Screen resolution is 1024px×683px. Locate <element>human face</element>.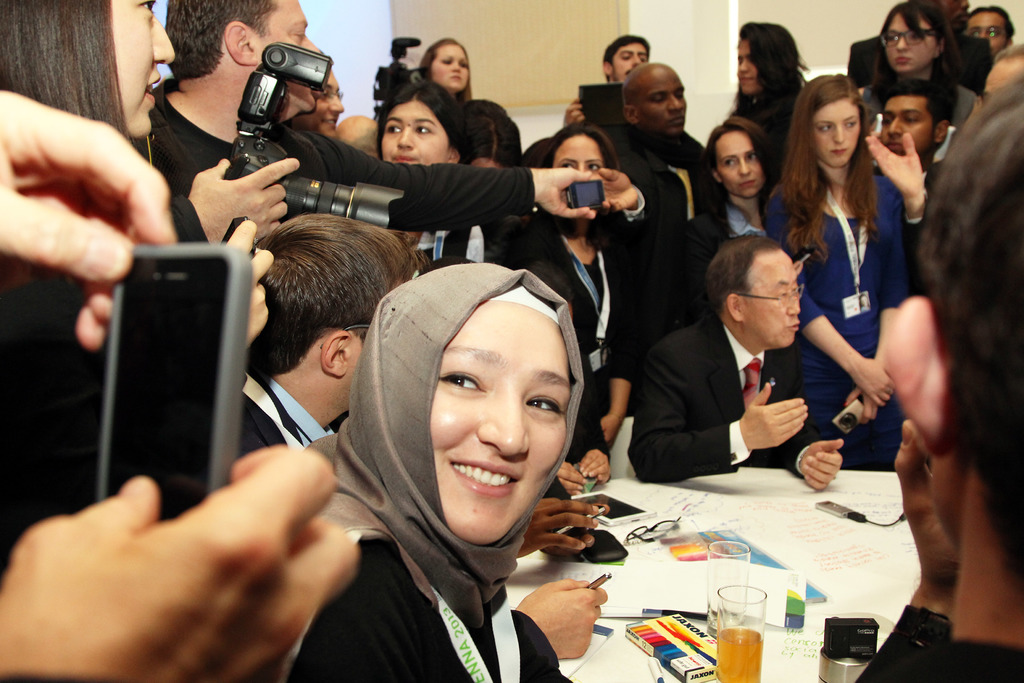
x1=108 y1=0 x2=173 y2=139.
